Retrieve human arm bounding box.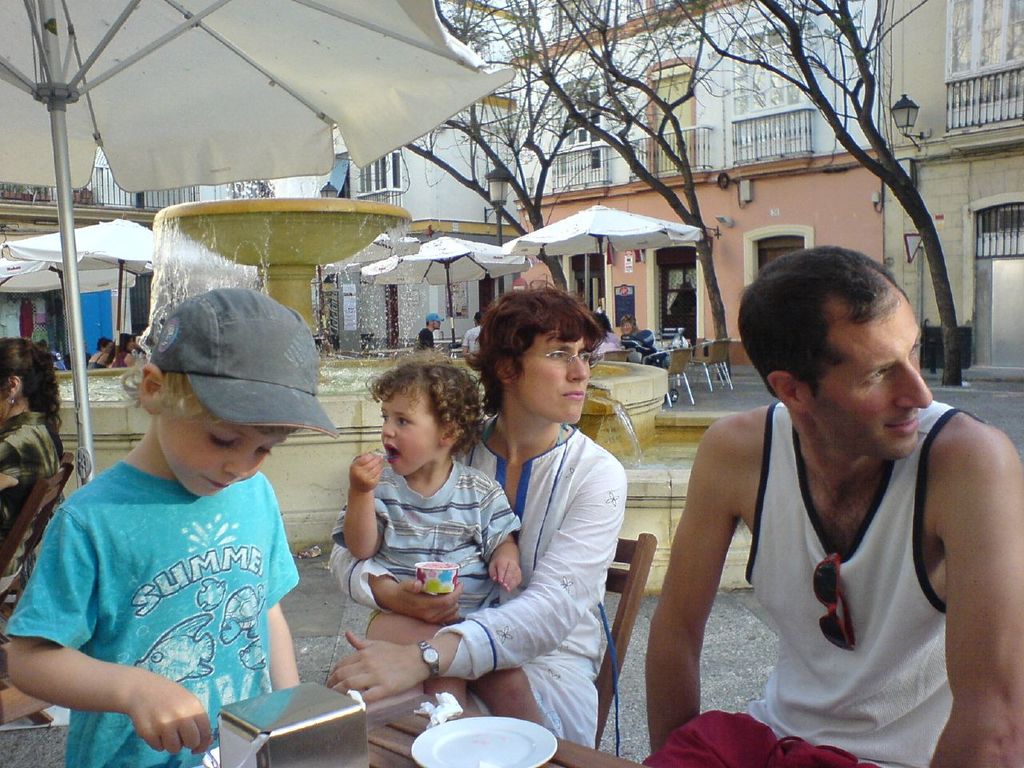
Bounding box: (933, 410, 1023, 767).
